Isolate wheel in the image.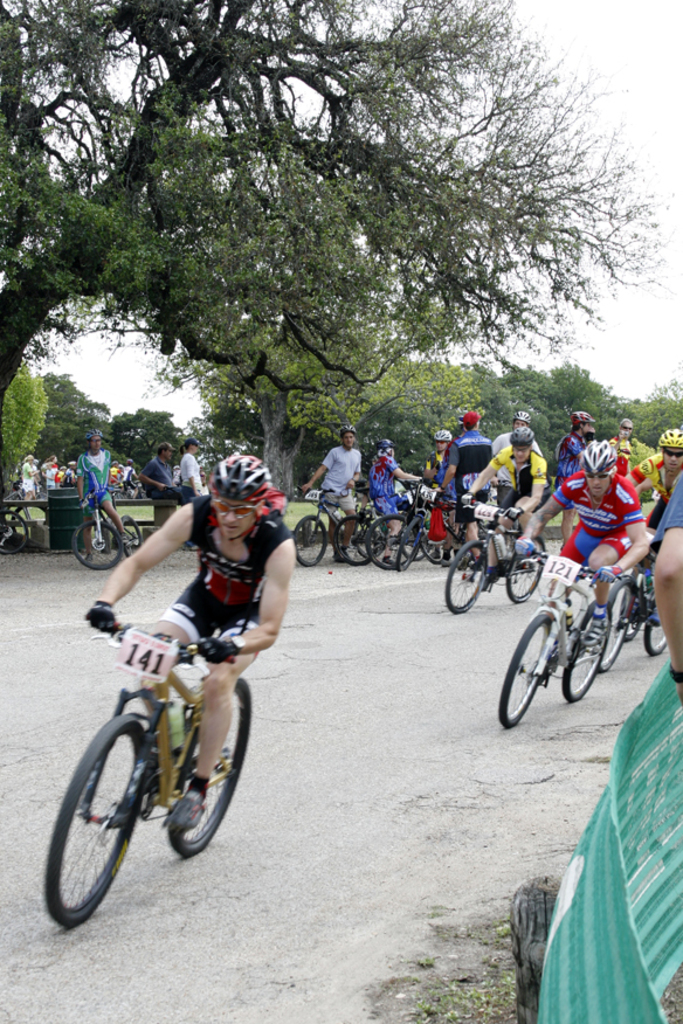
Isolated region: <bbox>41, 719, 147, 921</bbox>.
